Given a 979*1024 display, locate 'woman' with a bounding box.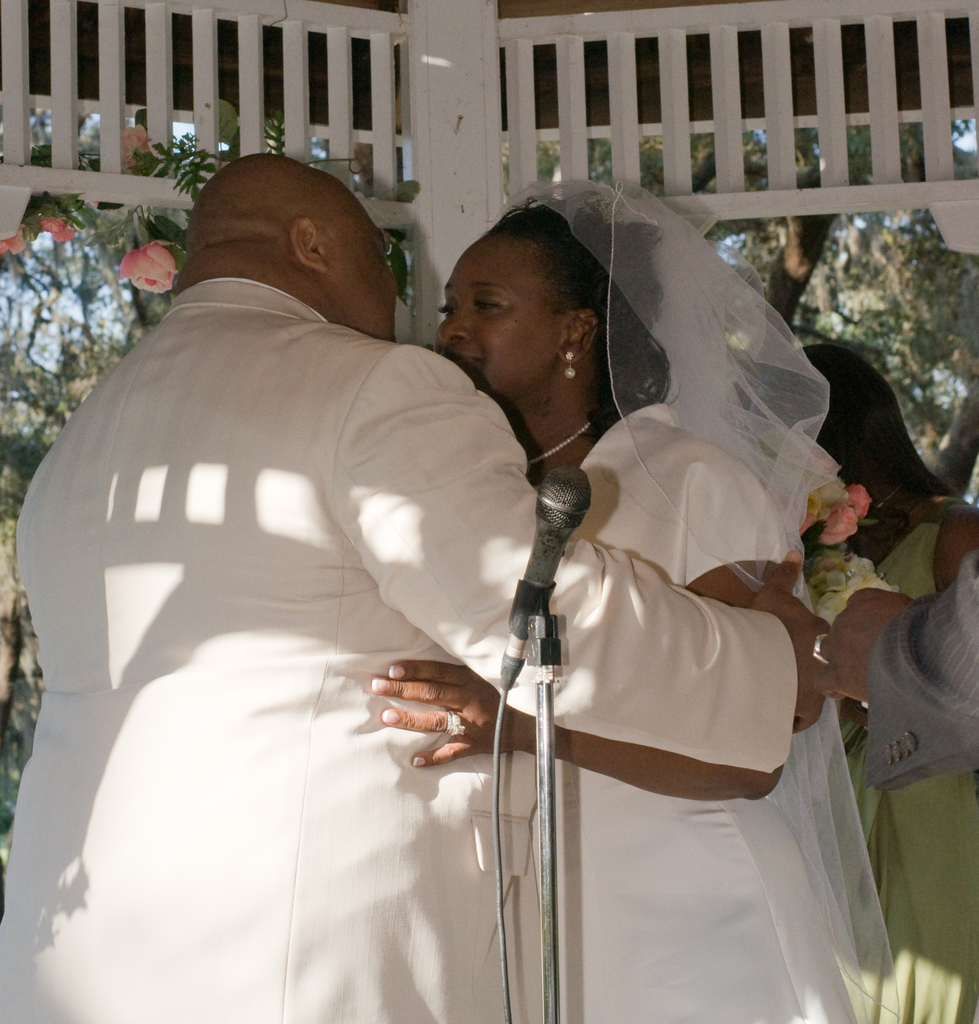
Located: [324, 184, 833, 1023].
